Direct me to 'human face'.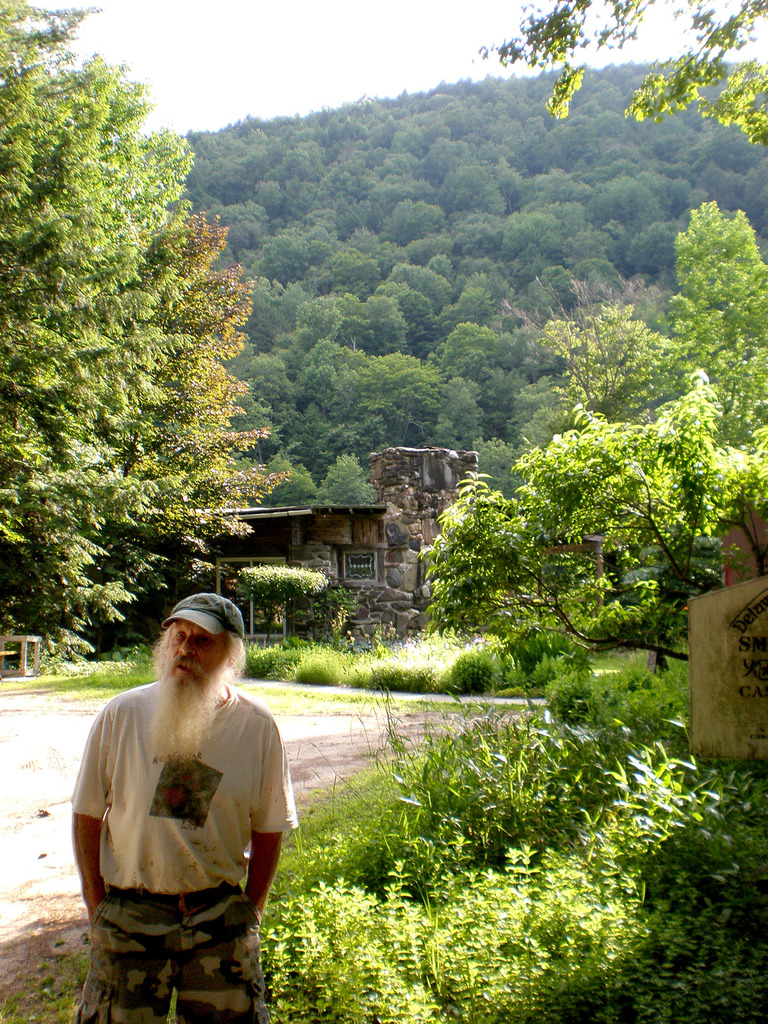
Direction: [left=172, top=623, right=233, bottom=693].
